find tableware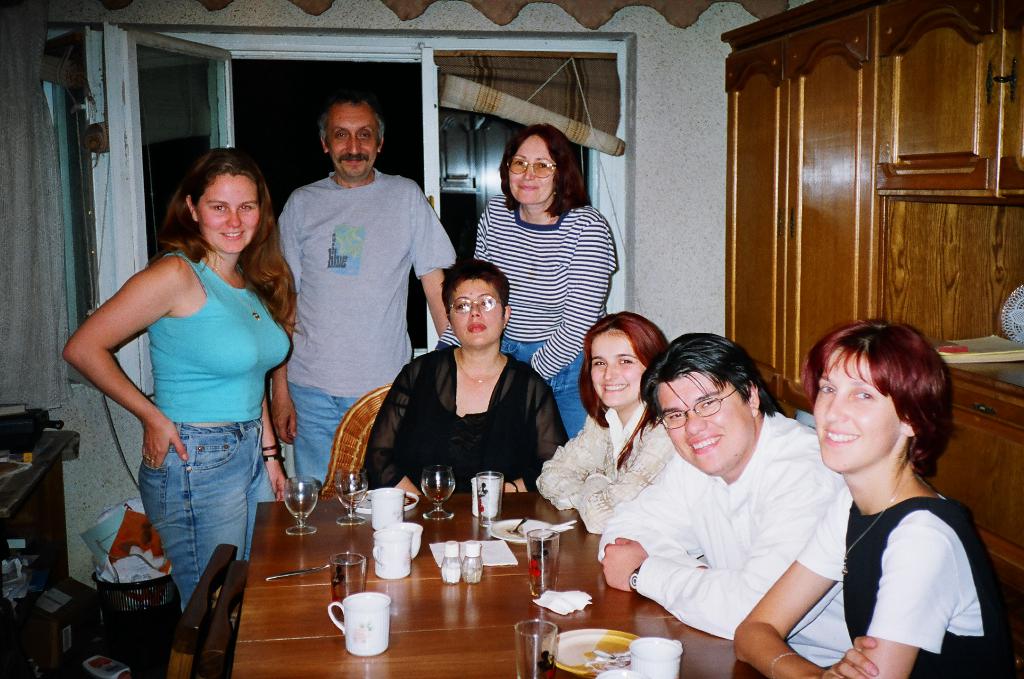
region(521, 531, 567, 609)
